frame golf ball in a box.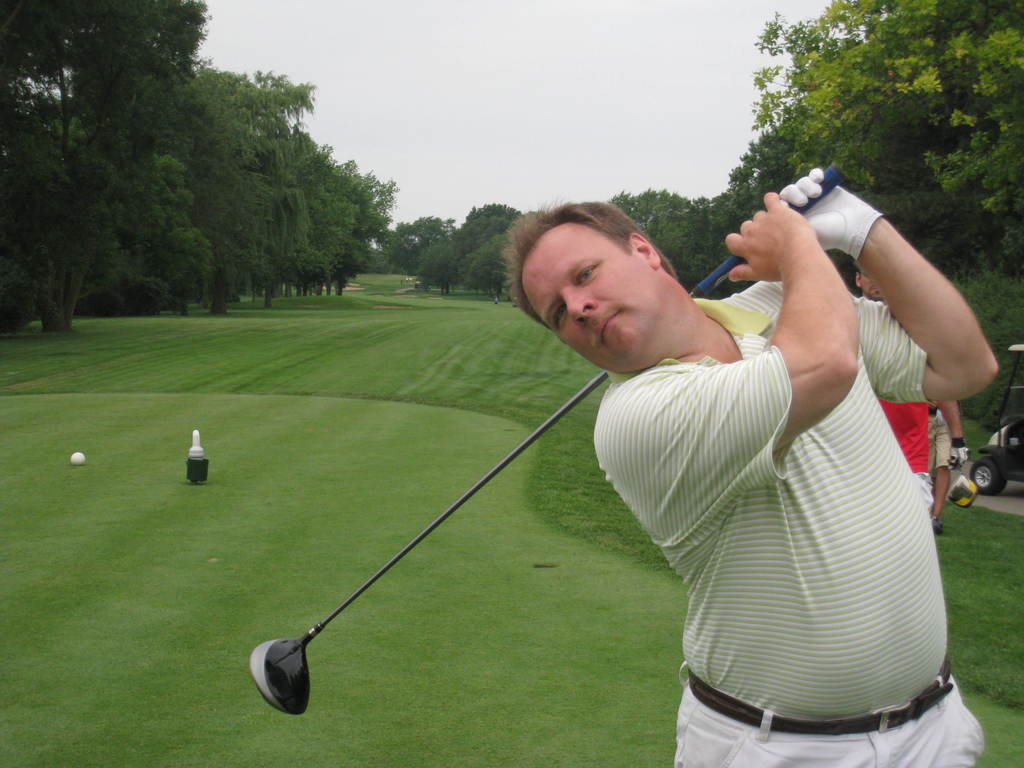
[x1=65, y1=449, x2=92, y2=467].
